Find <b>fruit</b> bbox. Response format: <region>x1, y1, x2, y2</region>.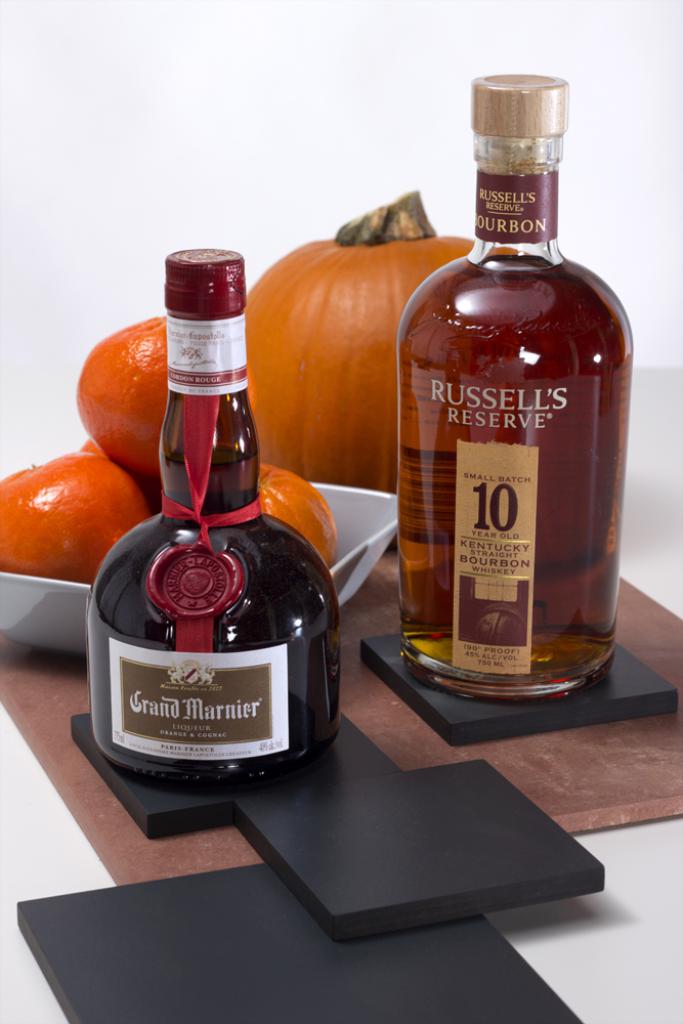
<region>80, 313, 170, 478</region>.
